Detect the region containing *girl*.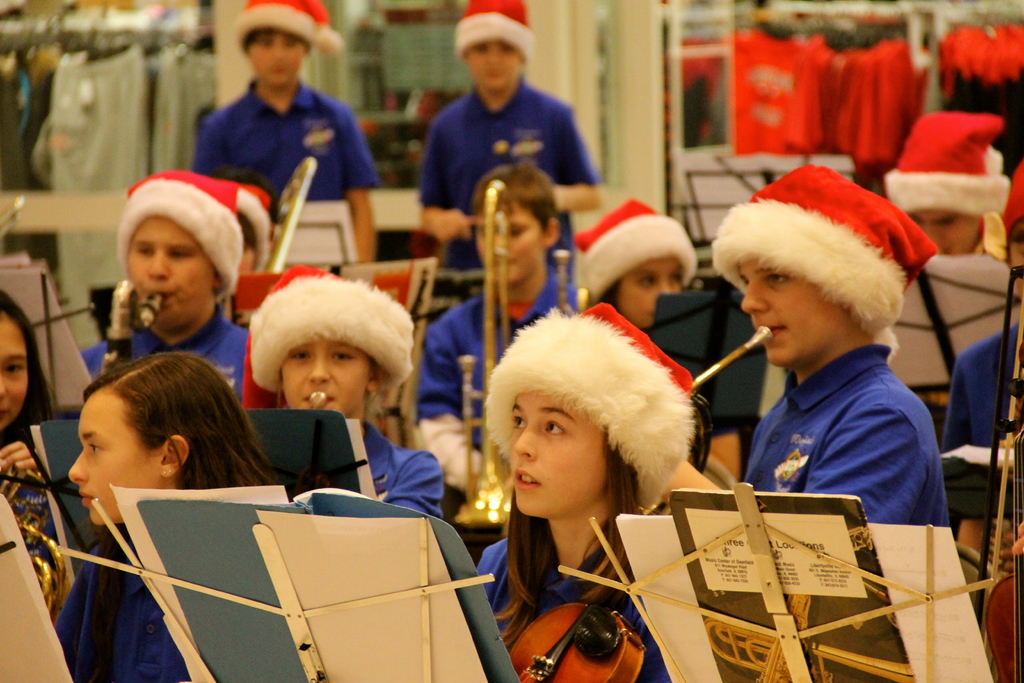
crop(55, 356, 287, 682).
